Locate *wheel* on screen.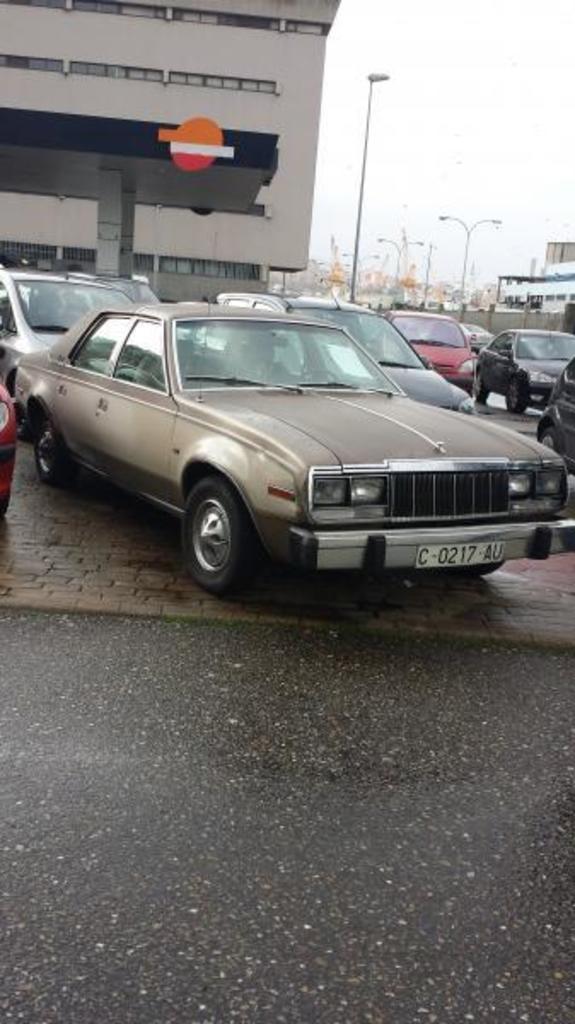
On screen at {"left": 36, "top": 401, "right": 77, "bottom": 485}.
